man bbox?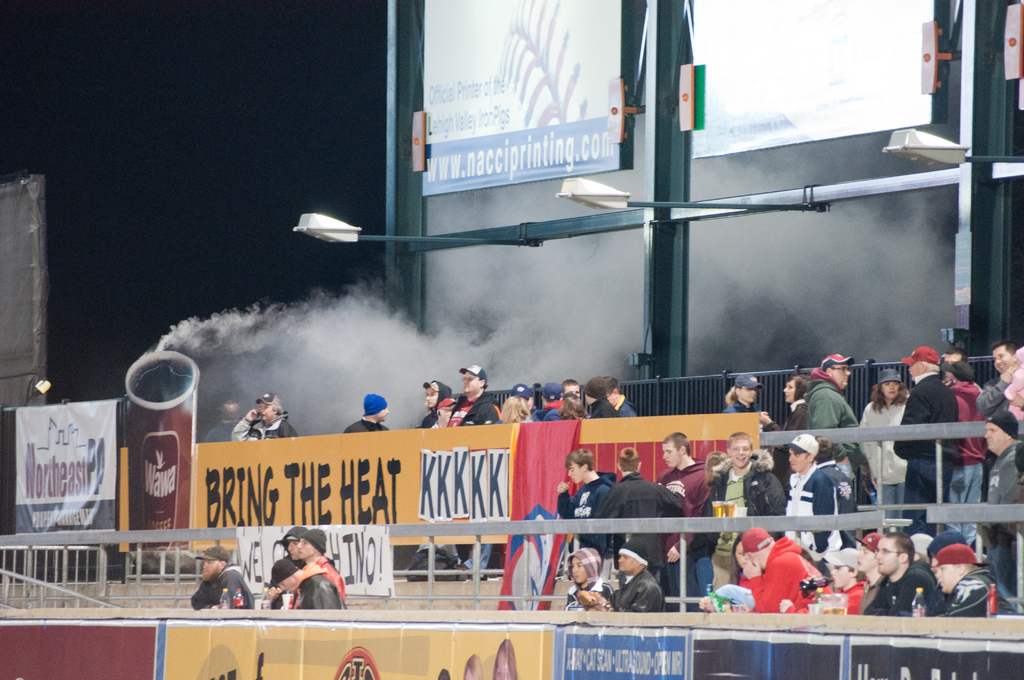
706 430 782 590
